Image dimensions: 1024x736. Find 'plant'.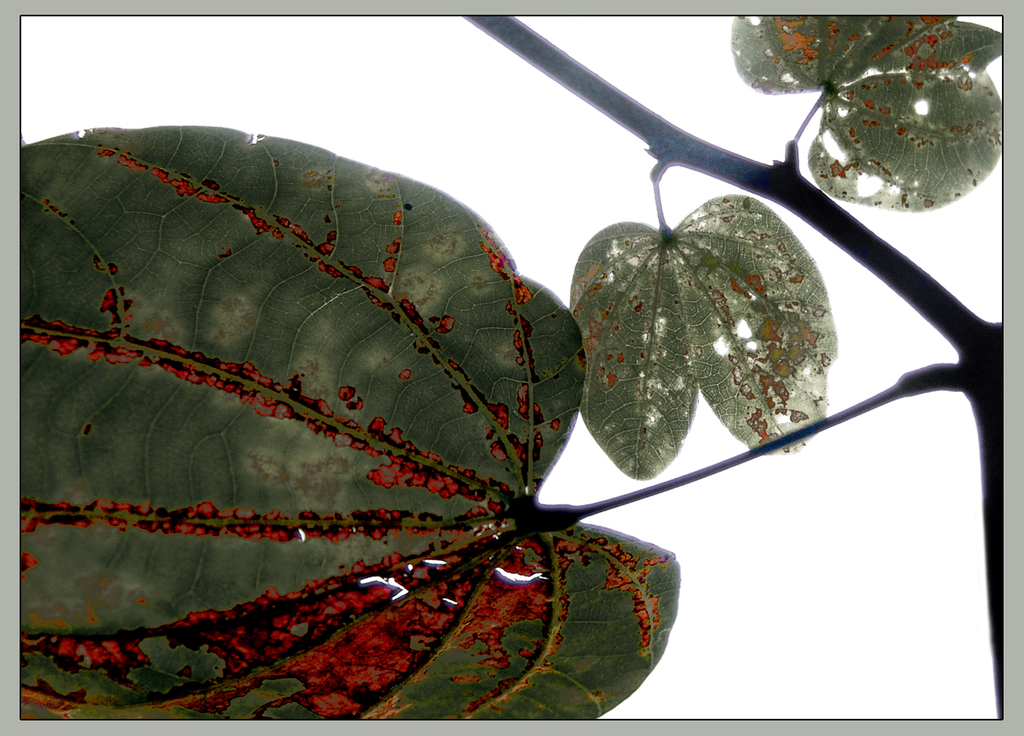
(20, 15, 1004, 718).
